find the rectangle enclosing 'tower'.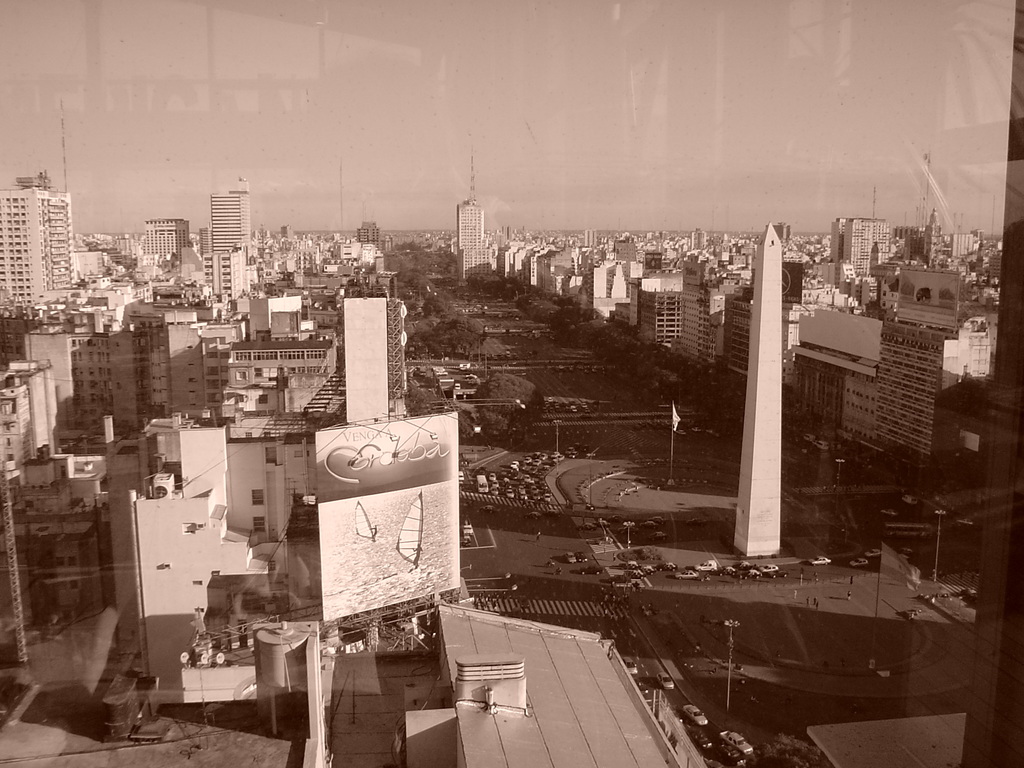
bbox(340, 289, 408, 422).
